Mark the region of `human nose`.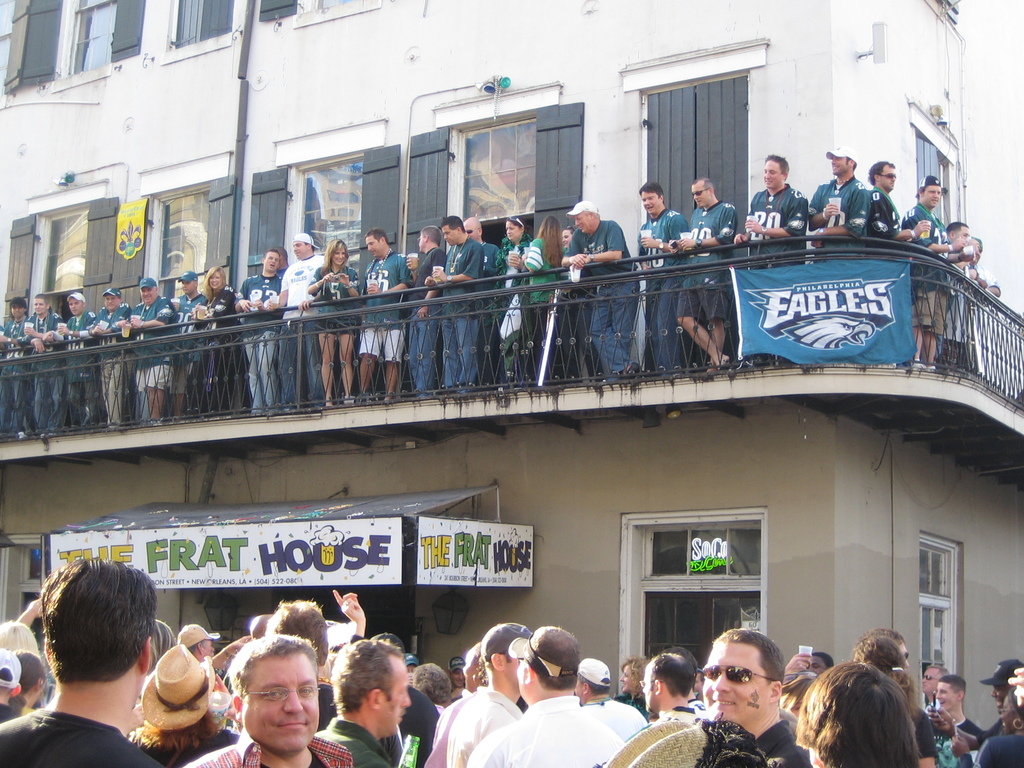
Region: pyautogui.locateOnScreen(402, 691, 411, 709).
